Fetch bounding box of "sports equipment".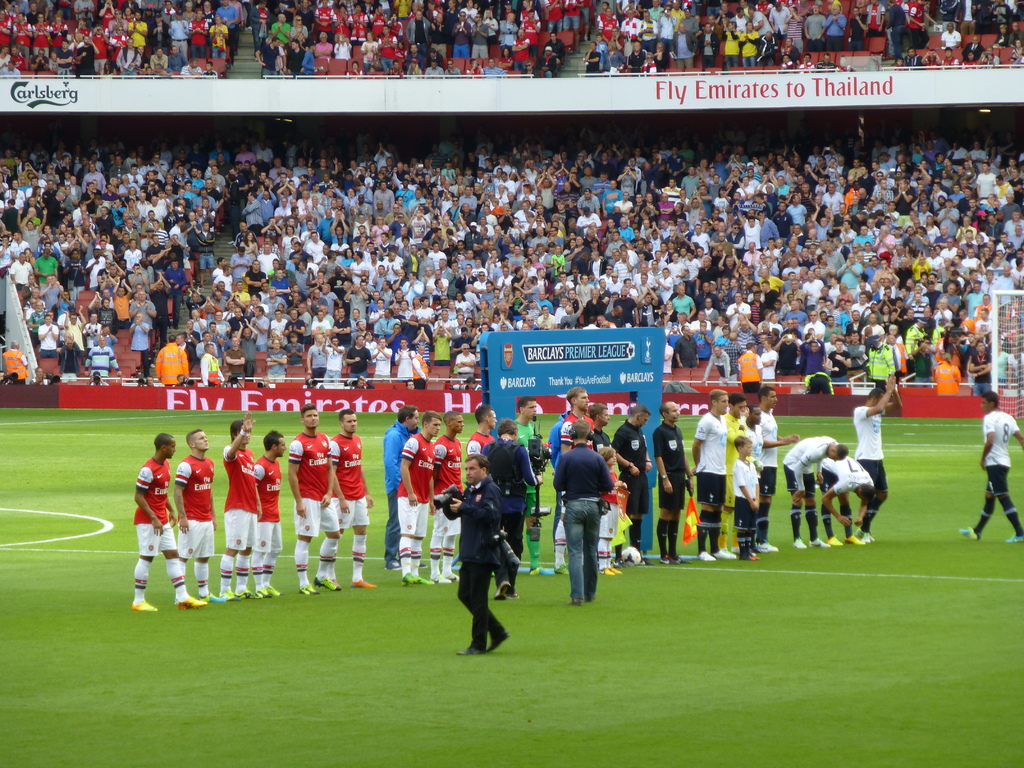
Bbox: [844,534,866,547].
